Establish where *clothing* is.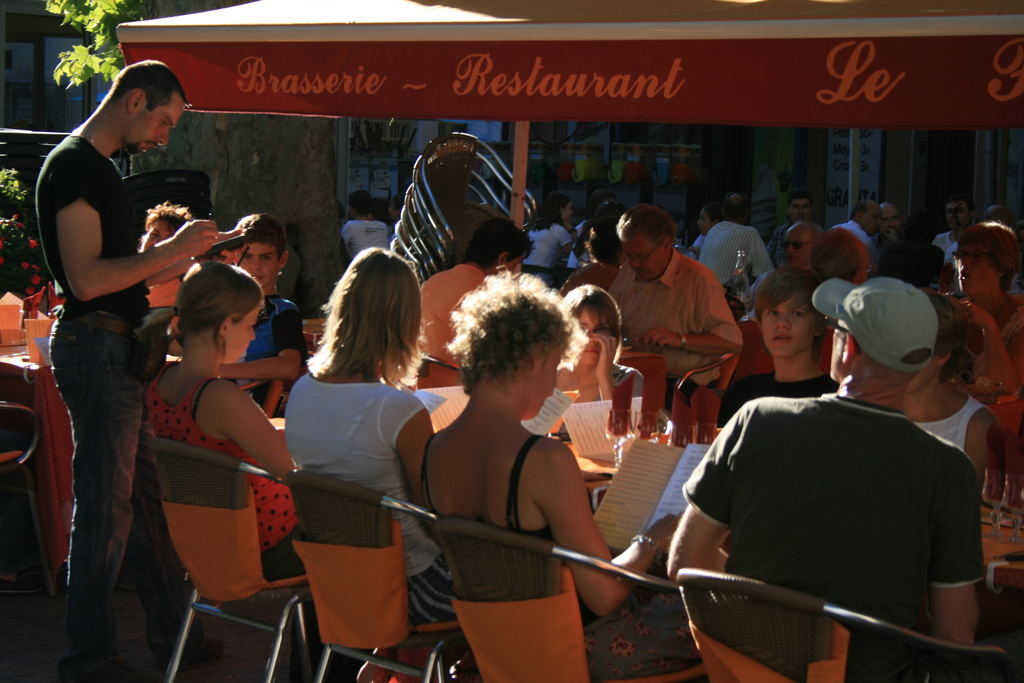
Established at region(561, 363, 644, 438).
